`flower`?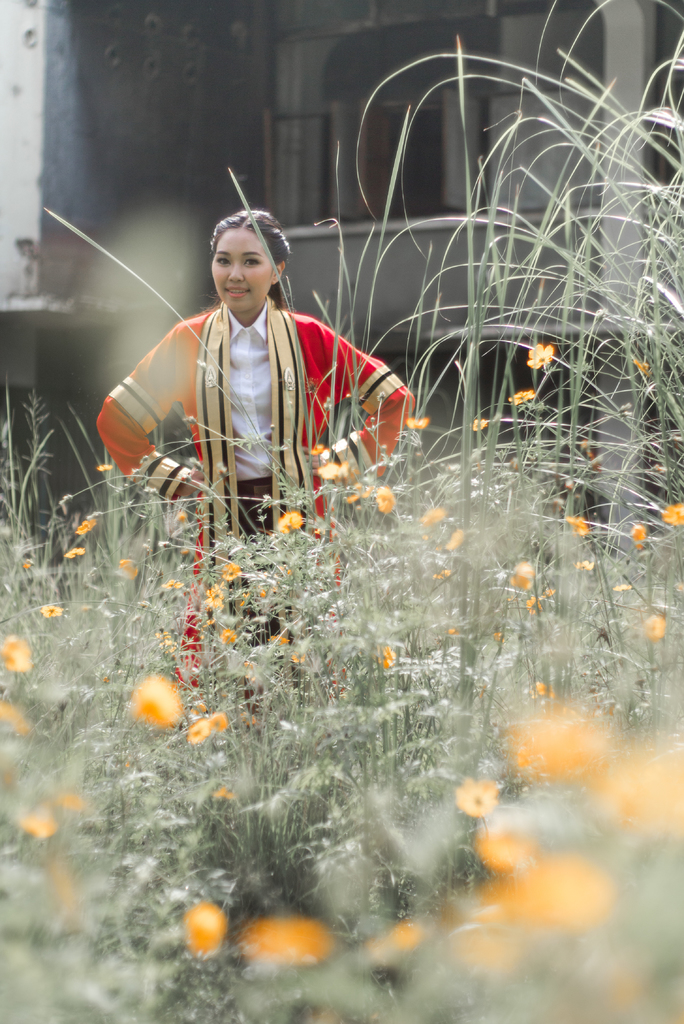
380 648 391 668
